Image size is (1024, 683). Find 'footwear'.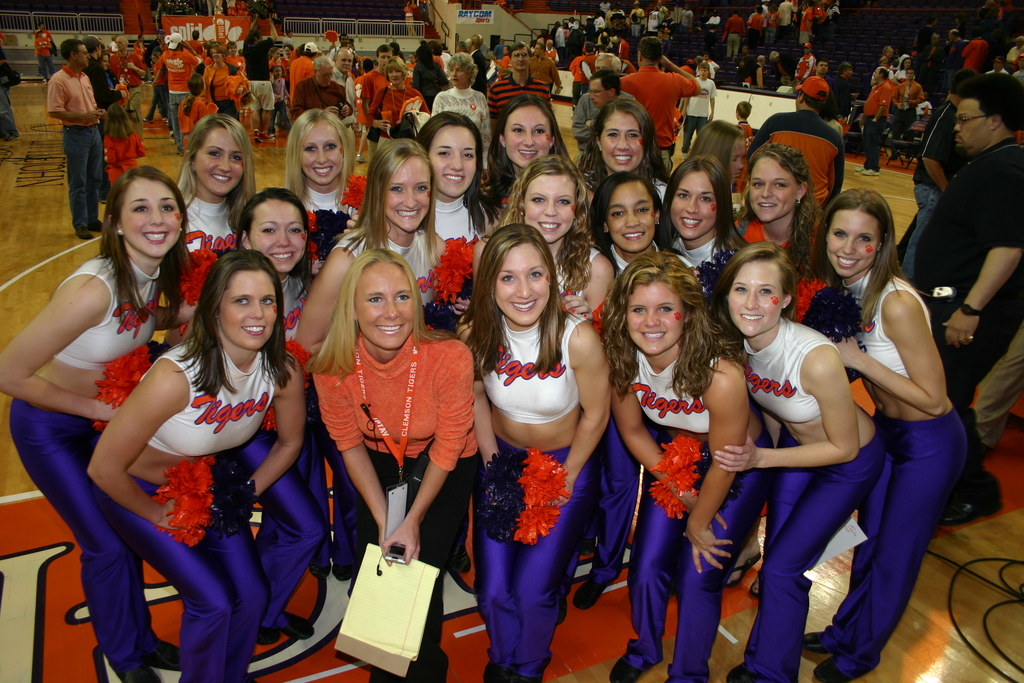
<bbox>308, 558, 331, 575</bbox>.
